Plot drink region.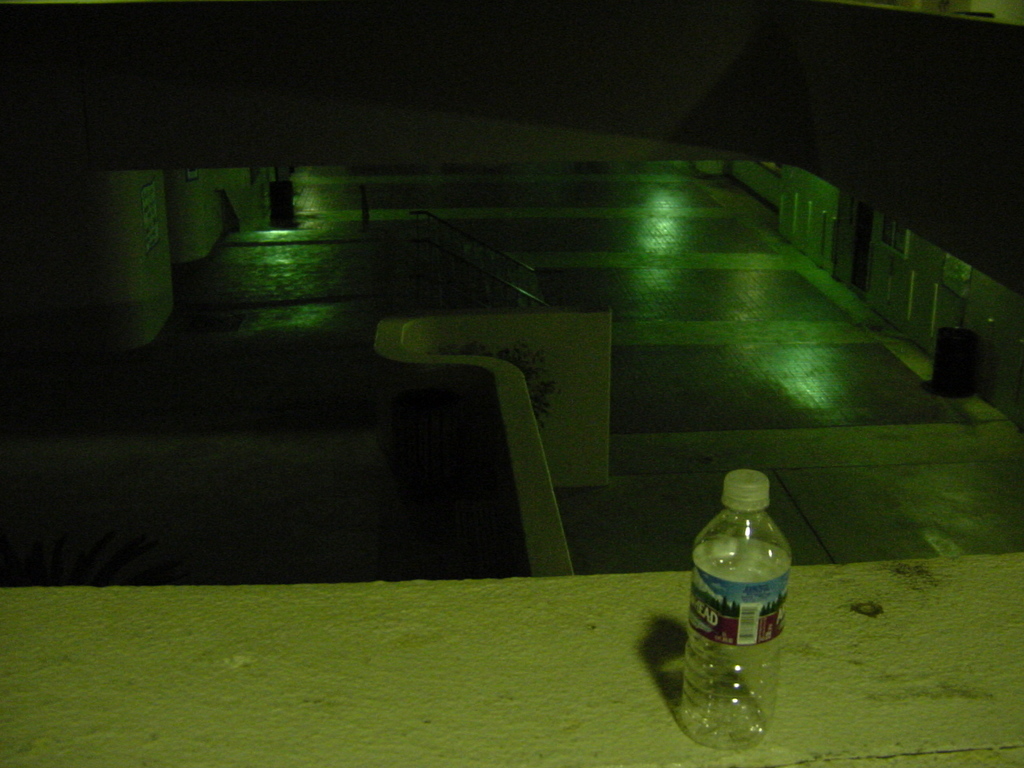
Plotted at (689,483,785,751).
